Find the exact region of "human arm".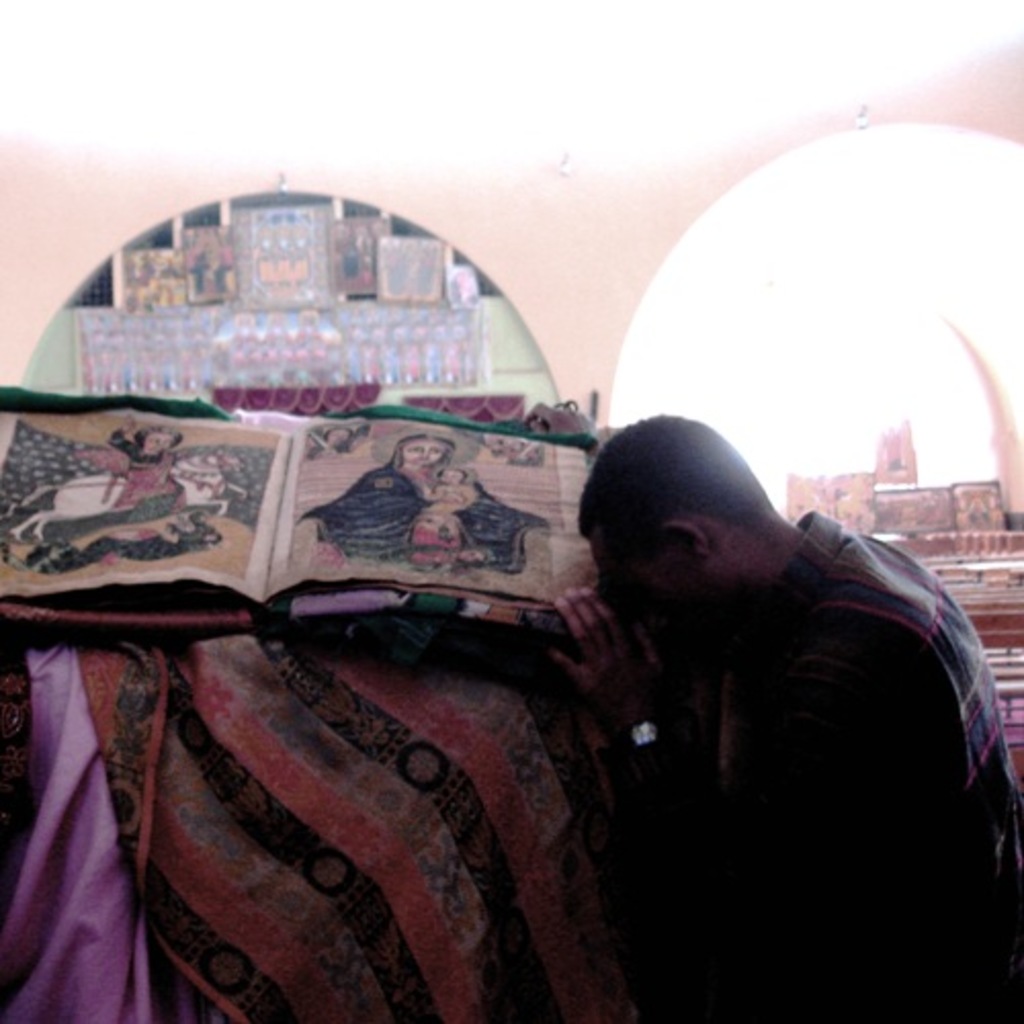
Exact region: <box>559,569,649,743</box>.
